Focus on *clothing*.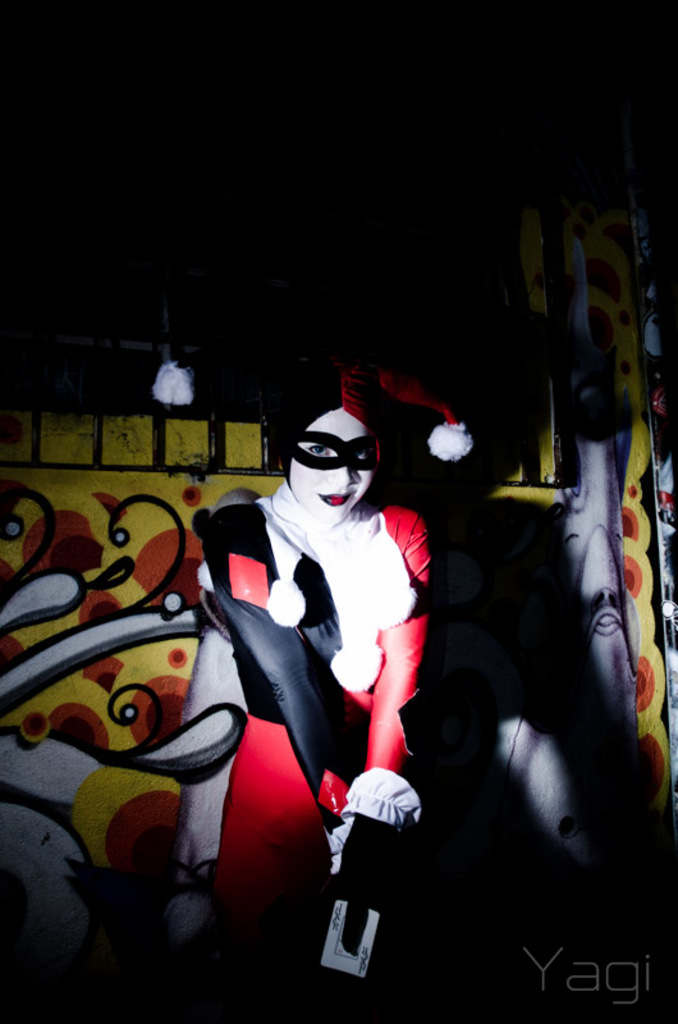
Focused at (223, 396, 452, 850).
